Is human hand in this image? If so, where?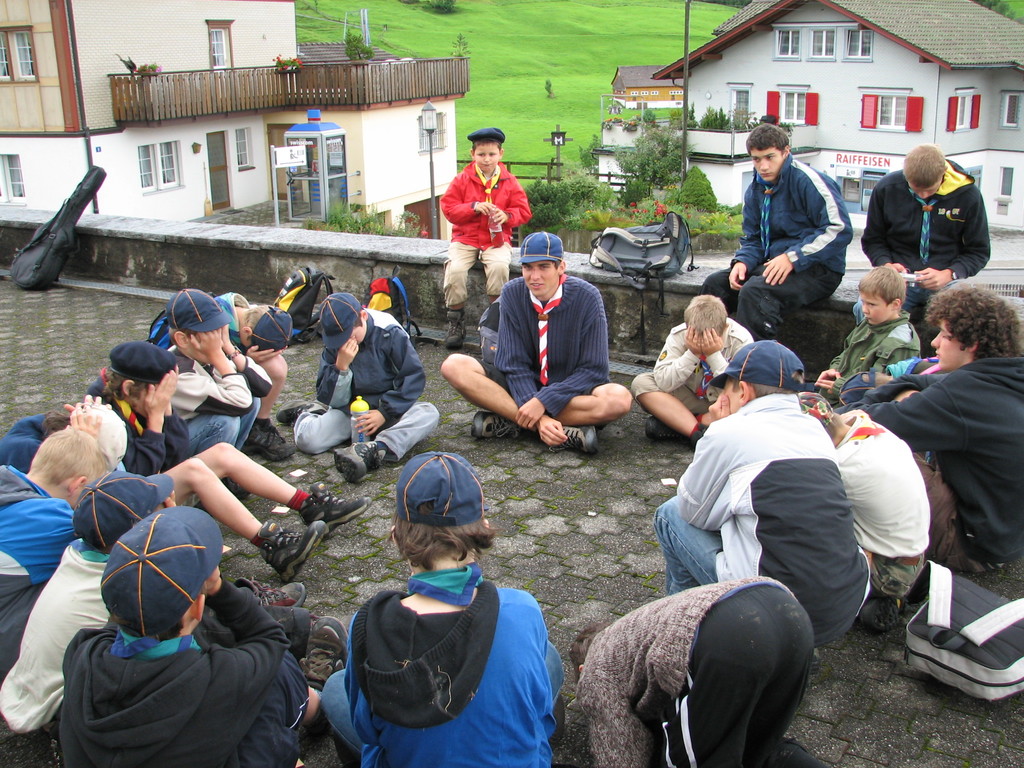
Yes, at rect(911, 265, 952, 295).
